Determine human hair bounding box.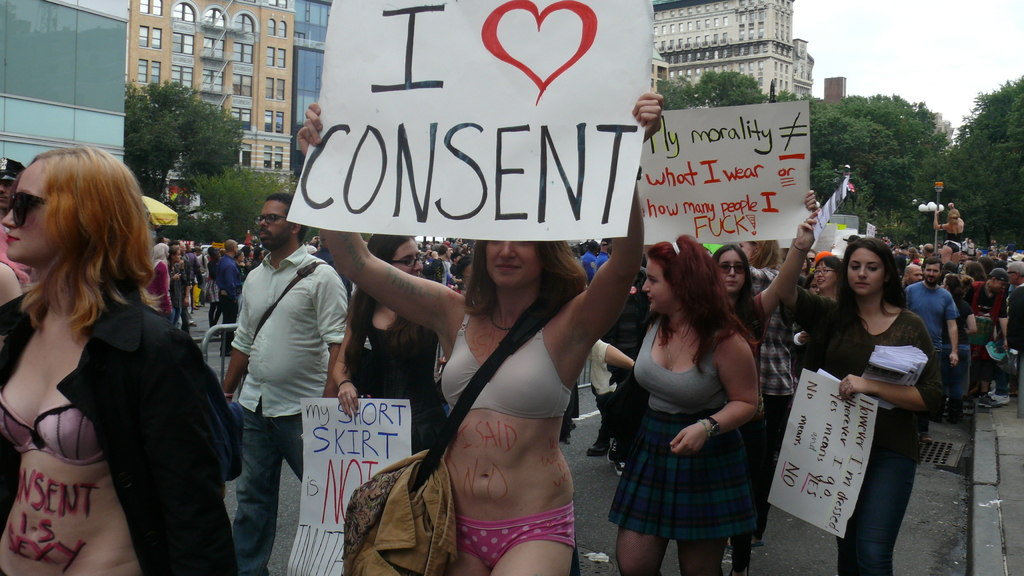
Determined: (x1=646, y1=231, x2=760, y2=376).
